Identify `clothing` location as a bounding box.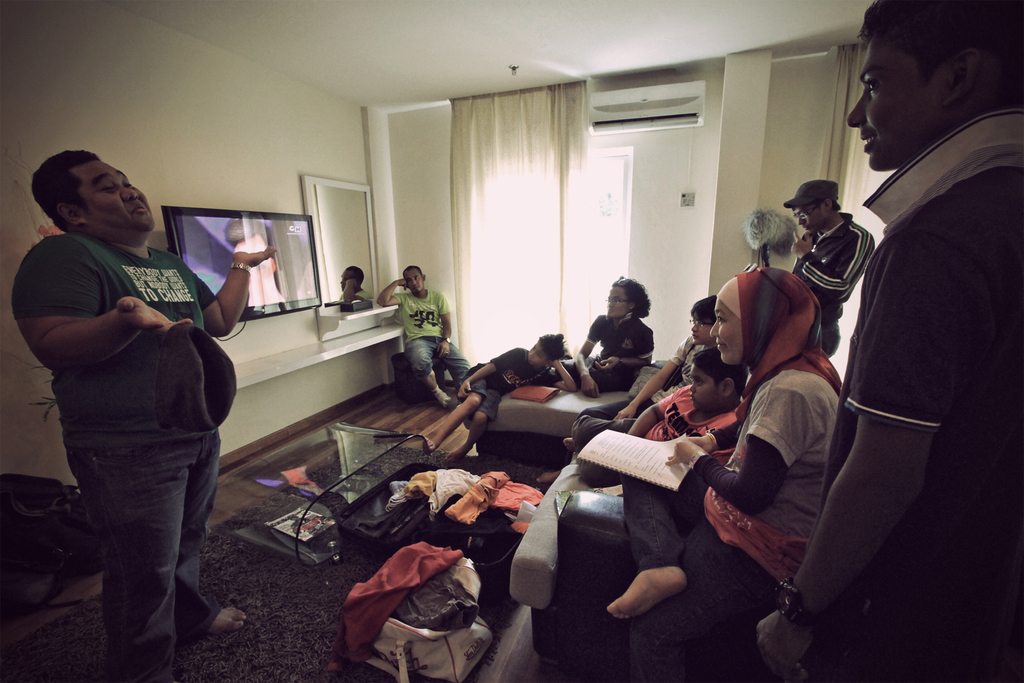
467,347,563,420.
